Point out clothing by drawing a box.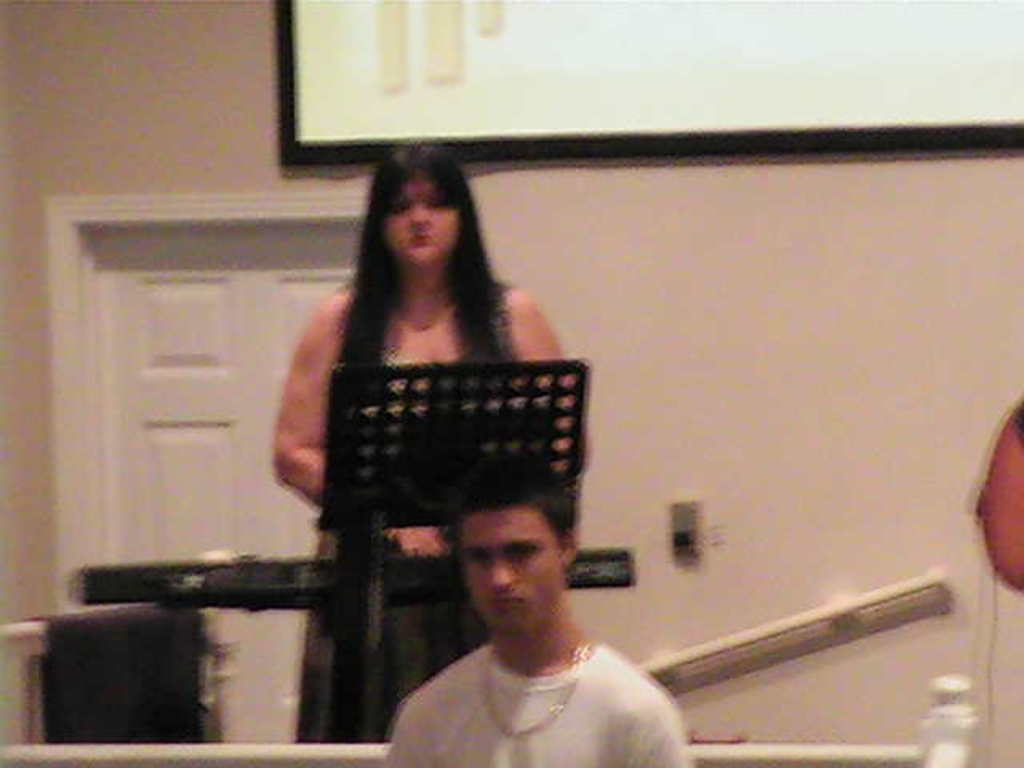
x1=386 y1=642 x2=693 y2=766.
